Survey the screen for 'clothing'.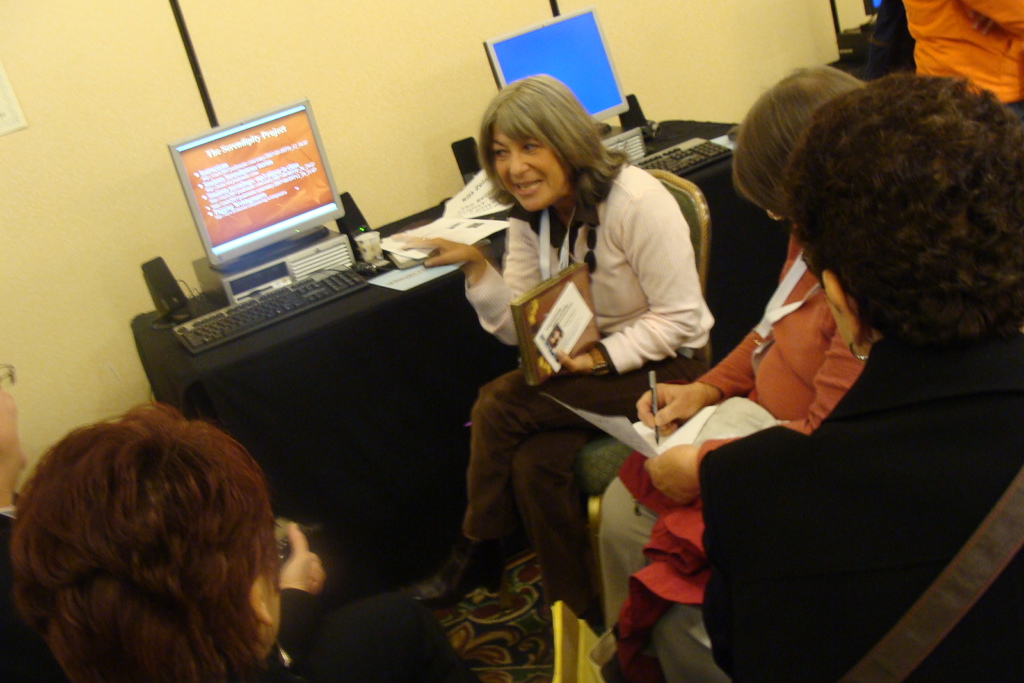
Survey found: 704, 345, 1023, 682.
